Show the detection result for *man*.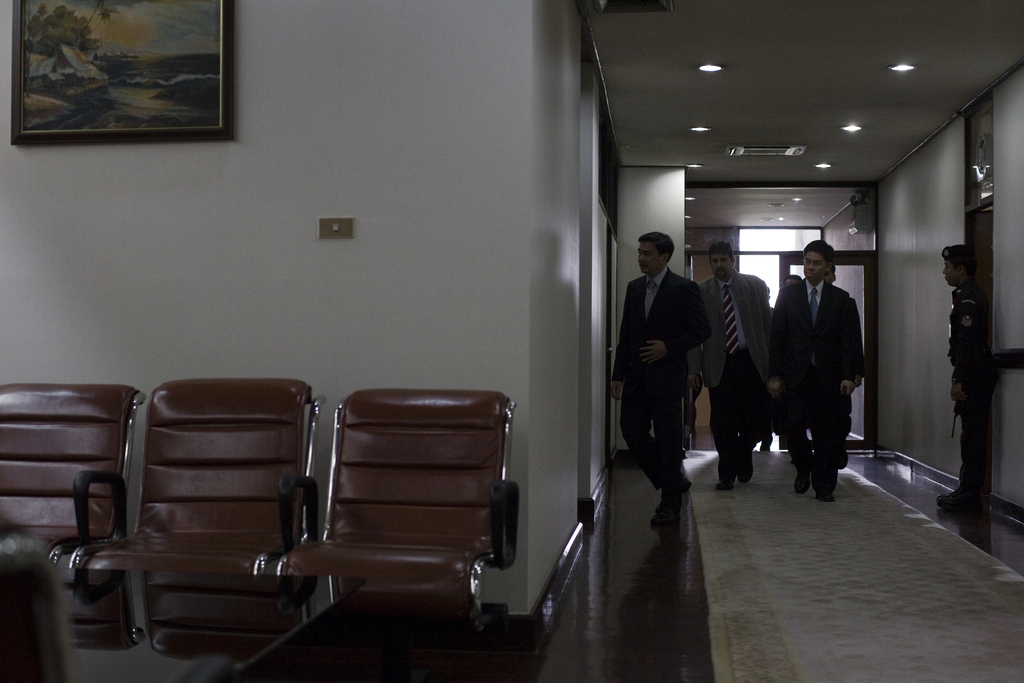
(607, 229, 702, 534).
